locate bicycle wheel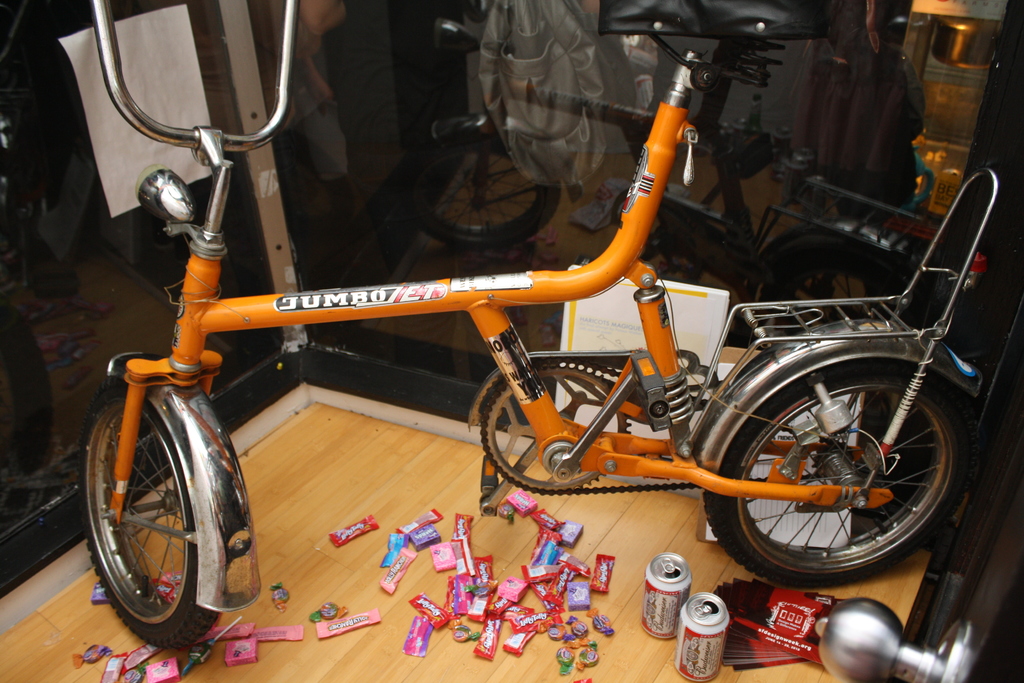
401,129,559,247
